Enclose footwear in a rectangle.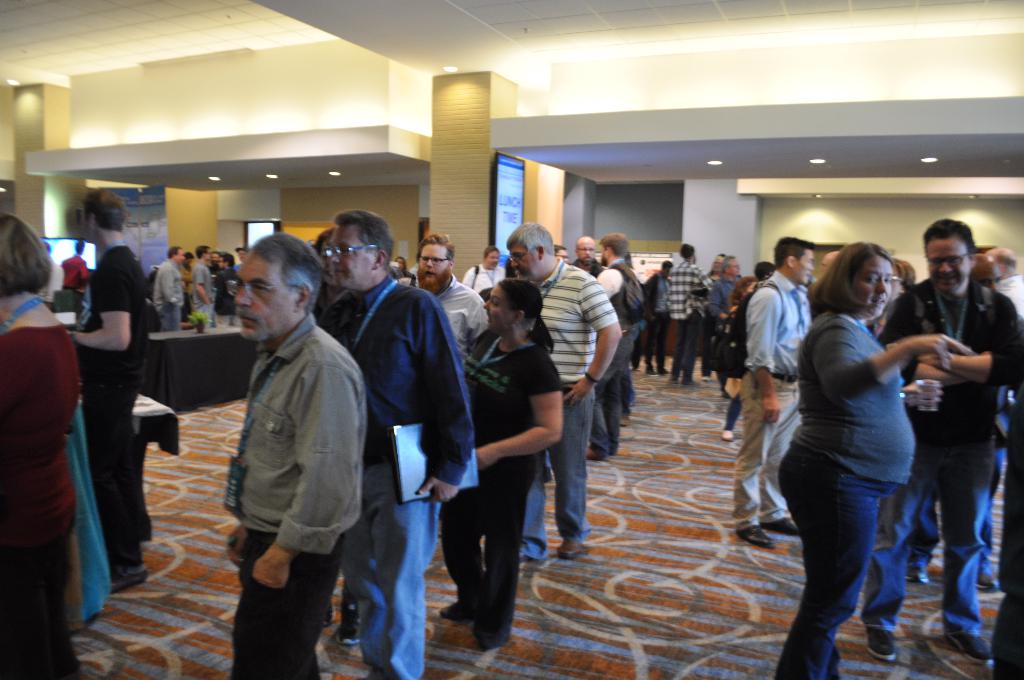
702:373:714:385.
